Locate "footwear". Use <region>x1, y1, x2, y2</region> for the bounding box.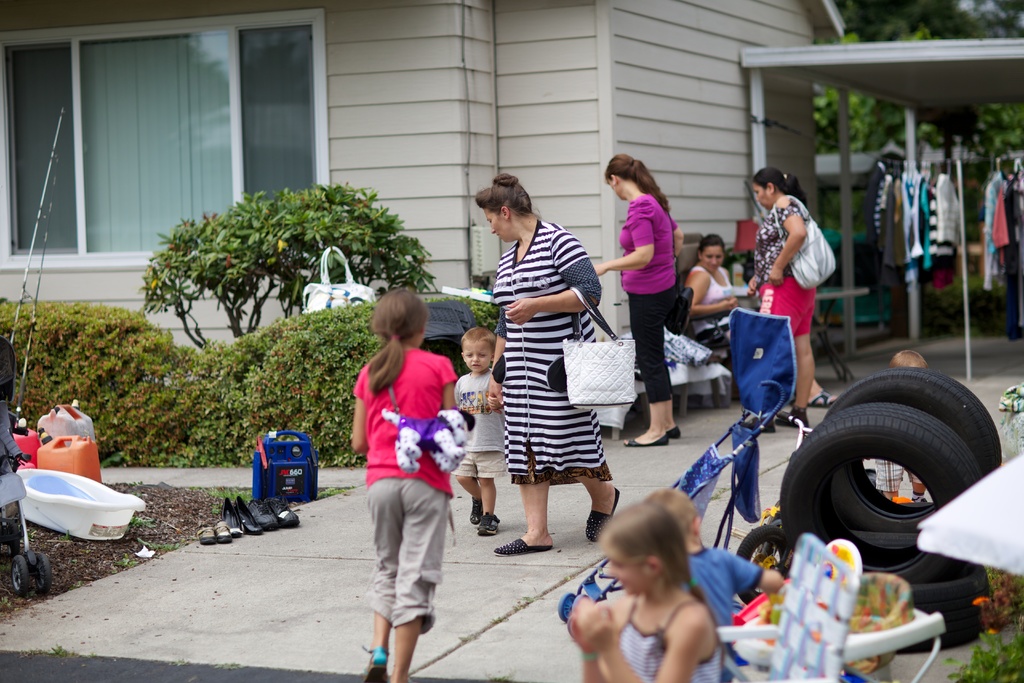
<region>268, 493, 300, 525</region>.
